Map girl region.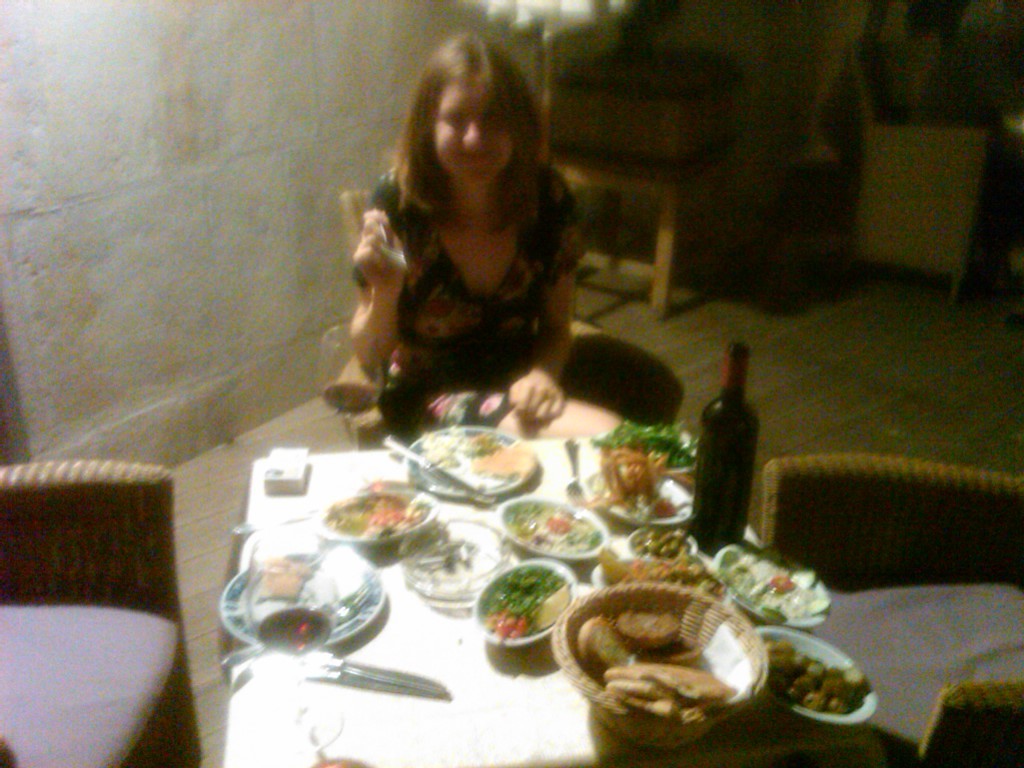
Mapped to x1=346 y1=33 x2=686 y2=450.
